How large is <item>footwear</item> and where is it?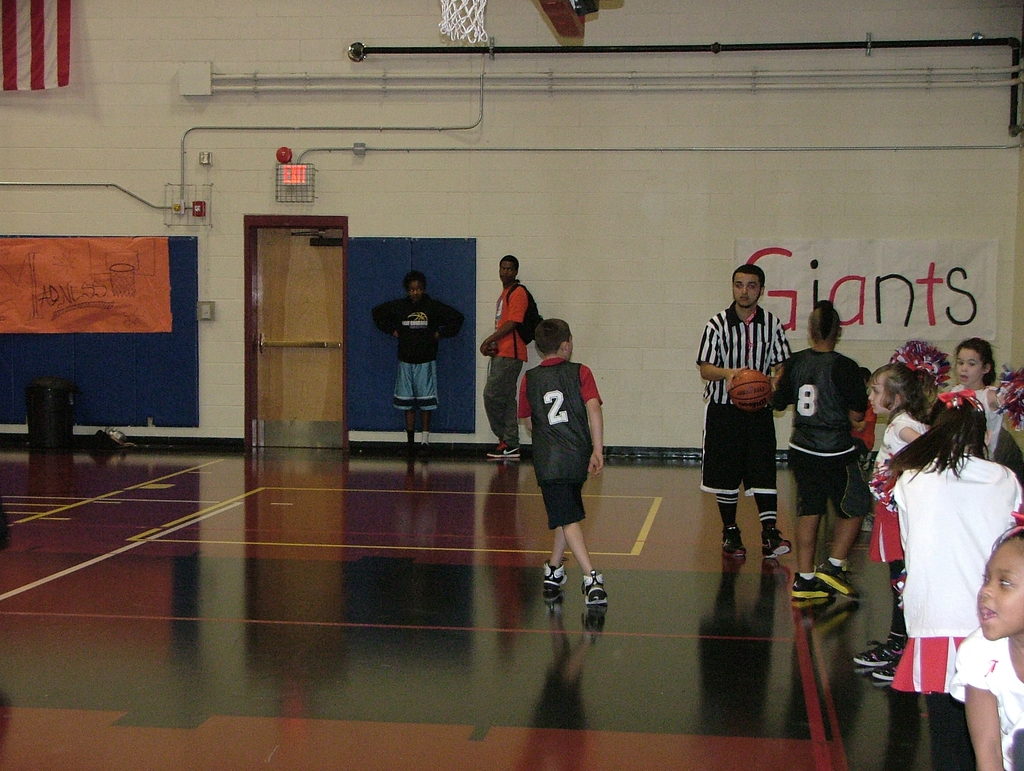
Bounding box: [398,448,419,456].
